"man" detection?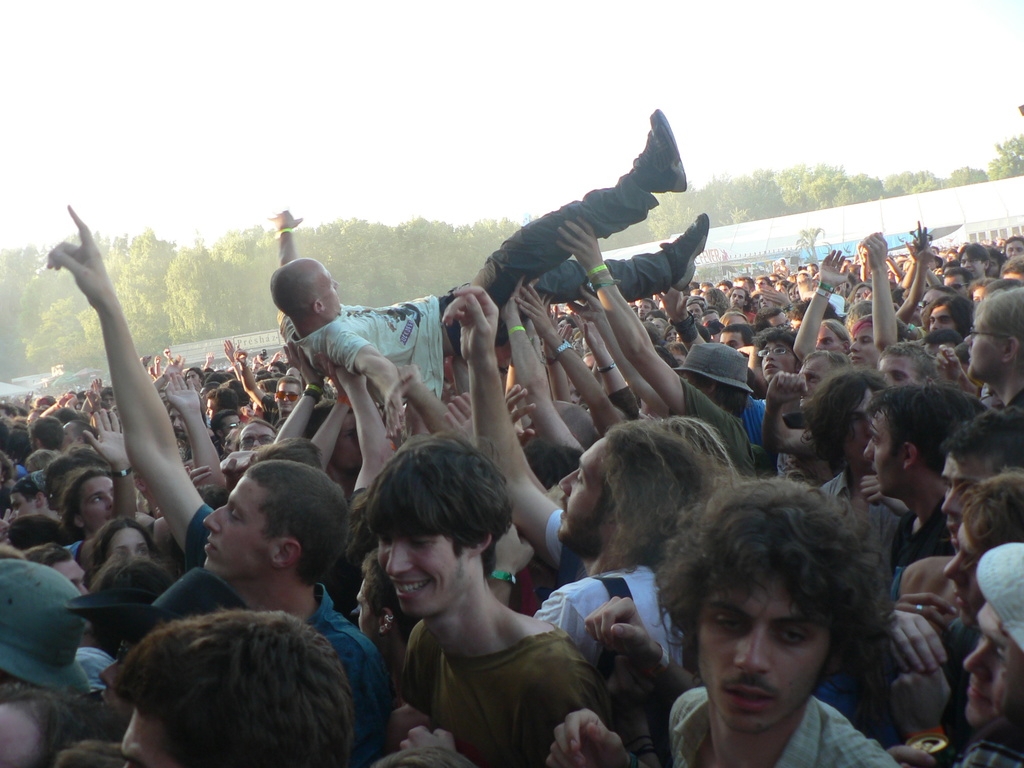
Rect(687, 299, 703, 325)
